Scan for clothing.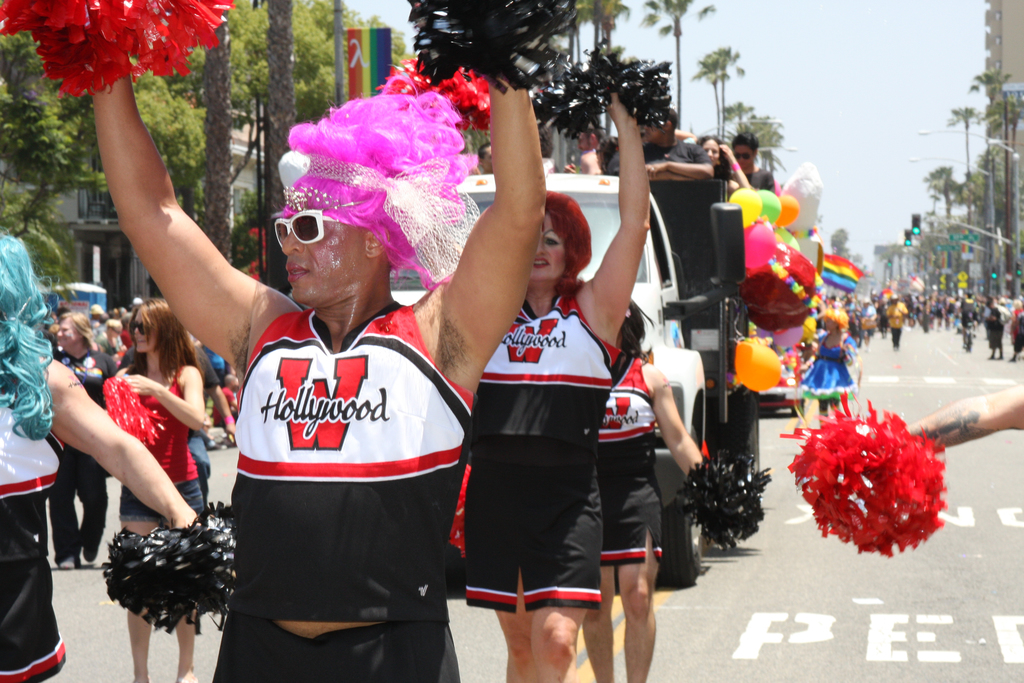
Scan result: BBox(0, 399, 63, 682).
